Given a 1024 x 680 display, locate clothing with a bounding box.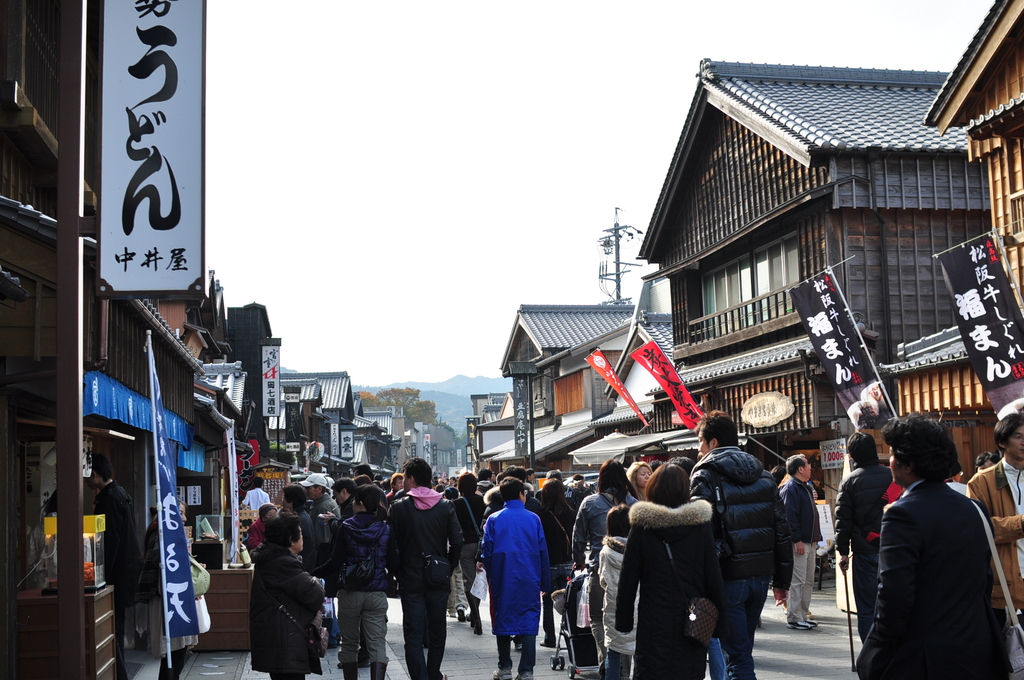
Located: bbox=(465, 494, 490, 592).
